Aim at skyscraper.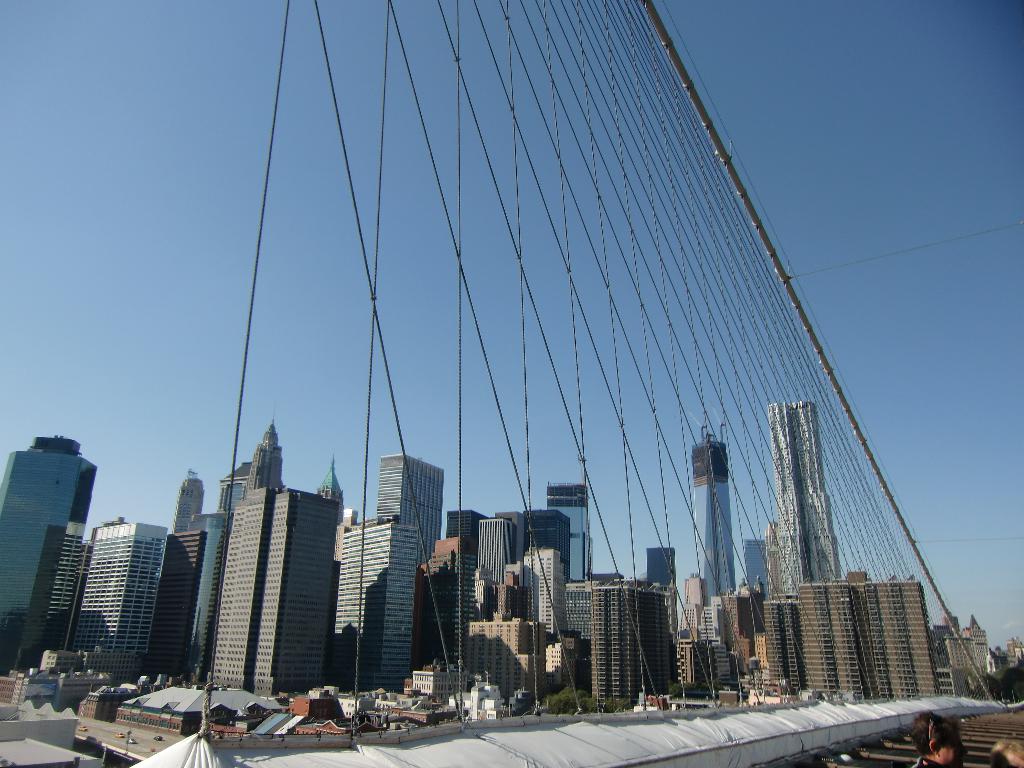
Aimed at {"left": 182, "top": 417, "right": 285, "bottom": 669}.
